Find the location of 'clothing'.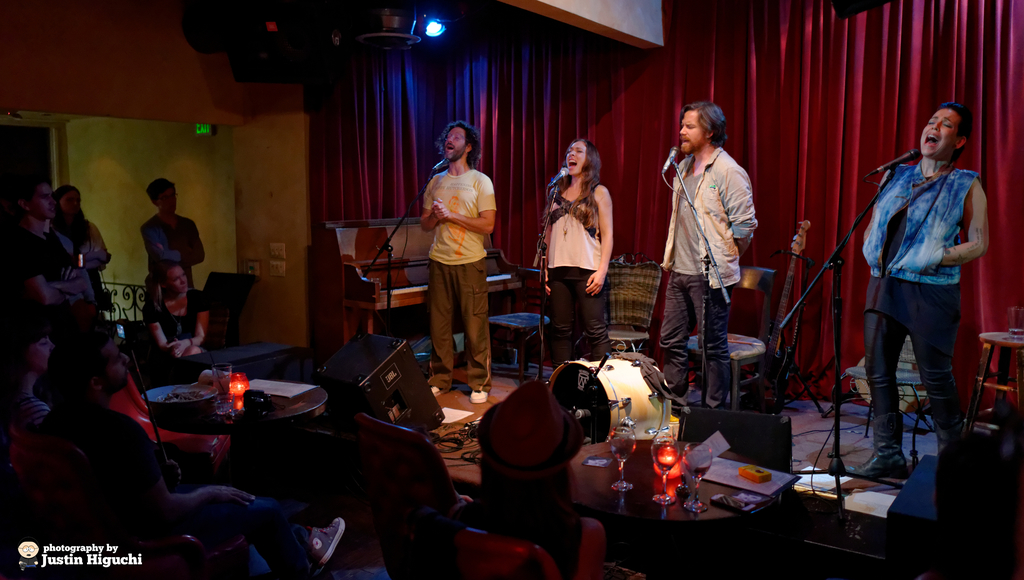
Location: region(863, 156, 986, 458).
